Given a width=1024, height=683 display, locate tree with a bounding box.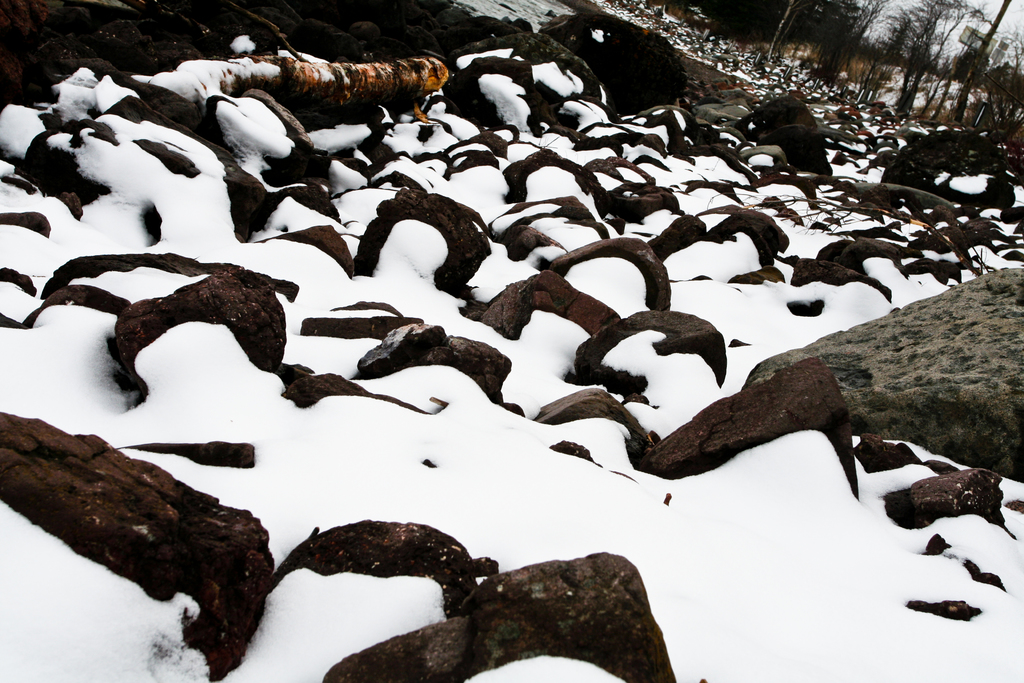
Located: Rect(890, 3, 988, 97).
